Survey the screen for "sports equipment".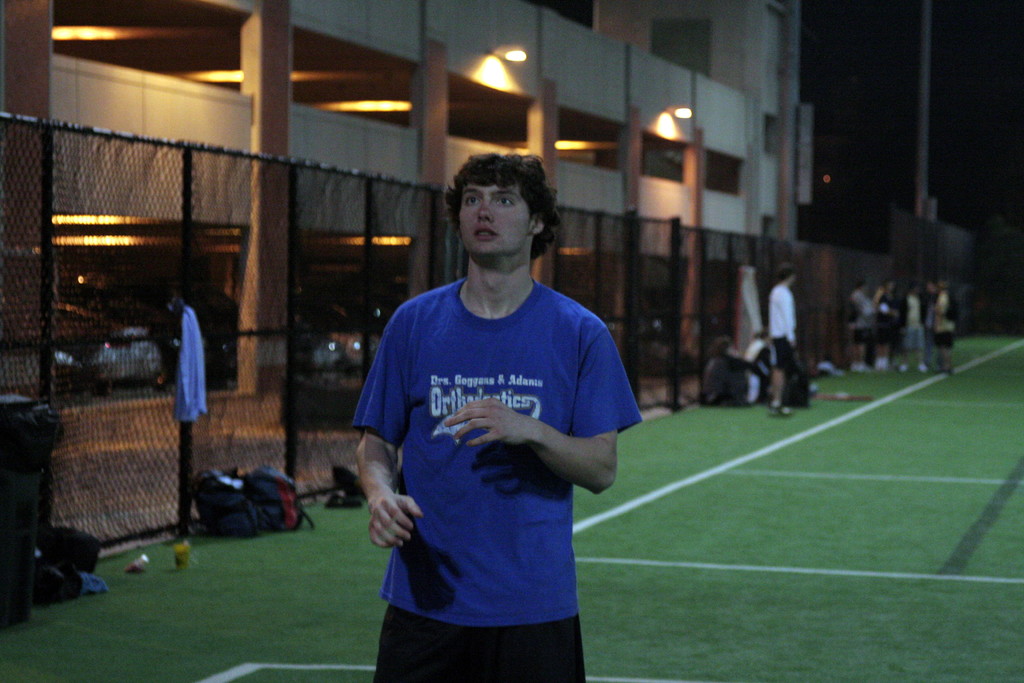
Survey found: <box>851,366,871,374</box>.
